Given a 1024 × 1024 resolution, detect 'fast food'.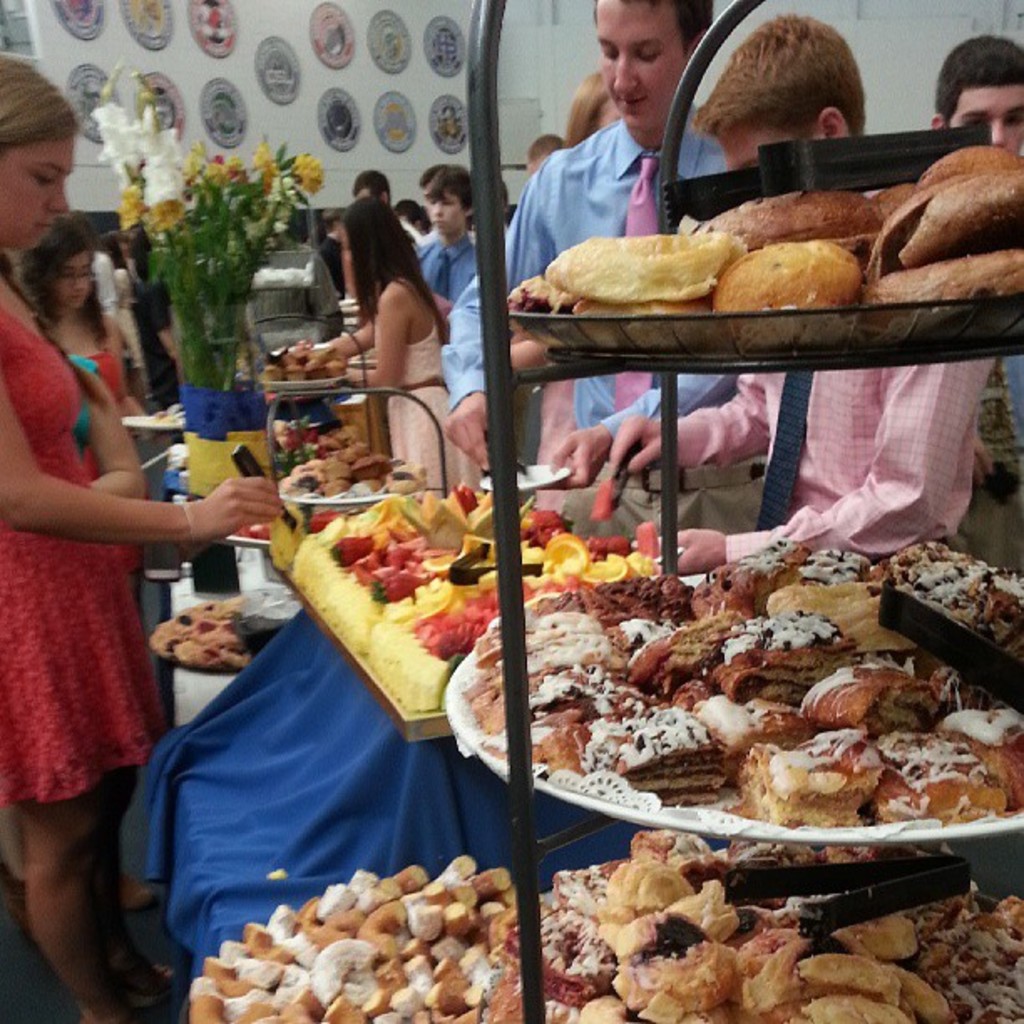
581,561,696,622.
